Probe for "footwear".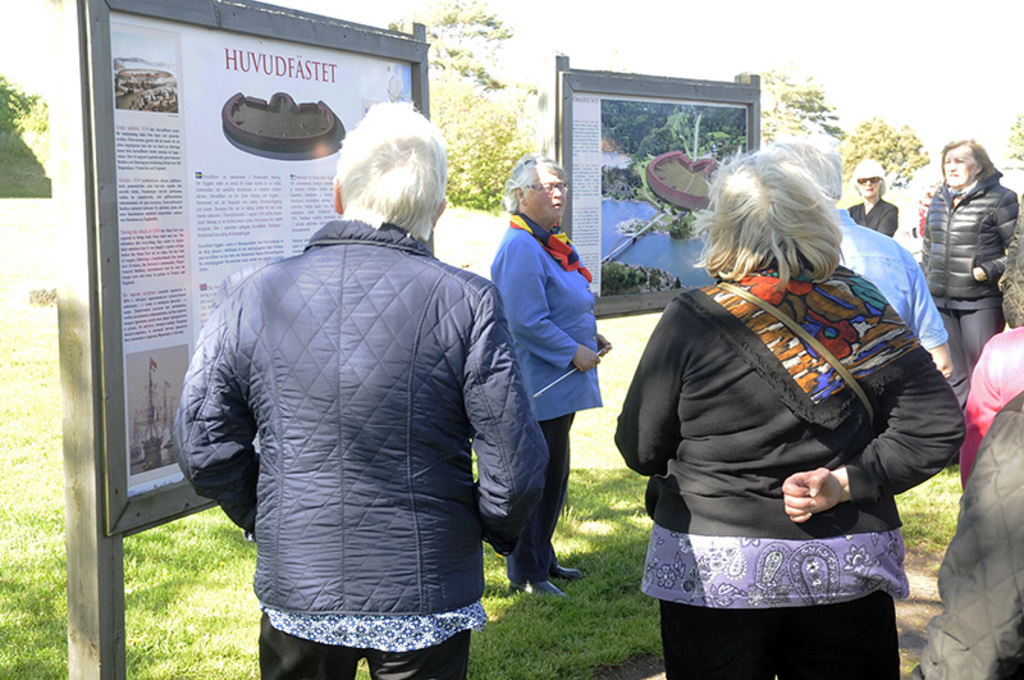
Probe result: <bbox>509, 575, 564, 599</bbox>.
